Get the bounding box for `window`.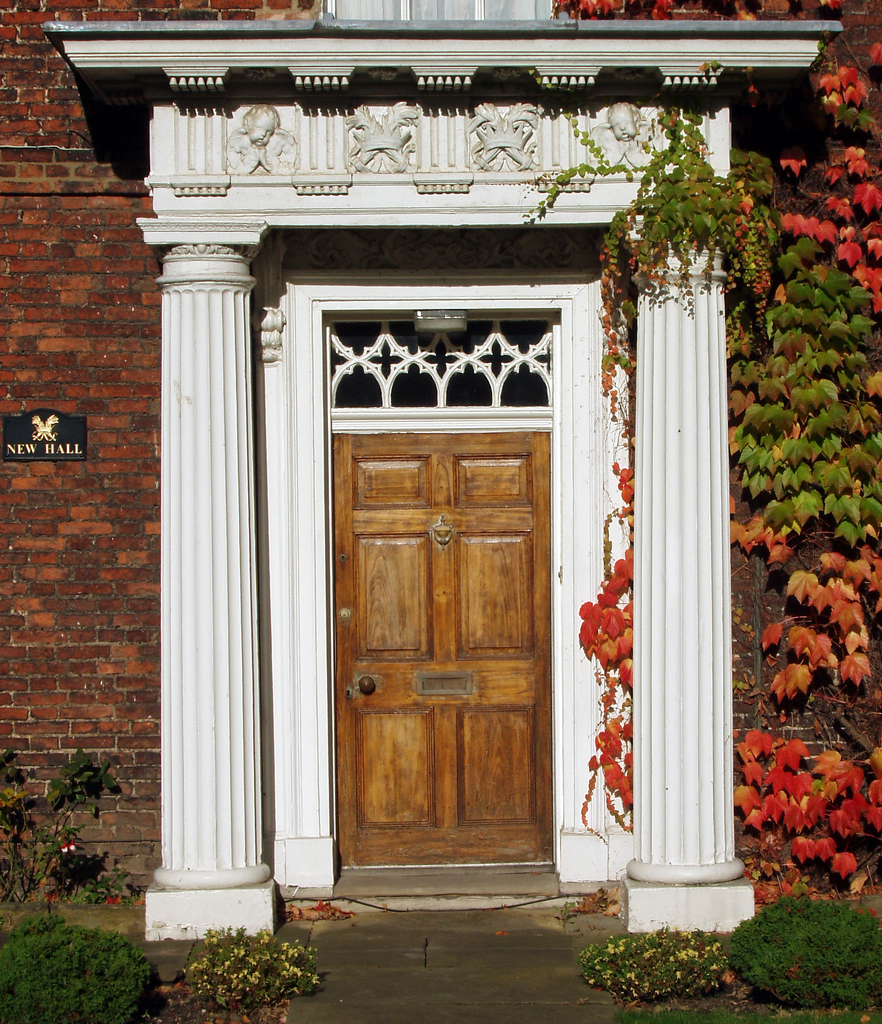
282, 289, 587, 434.
